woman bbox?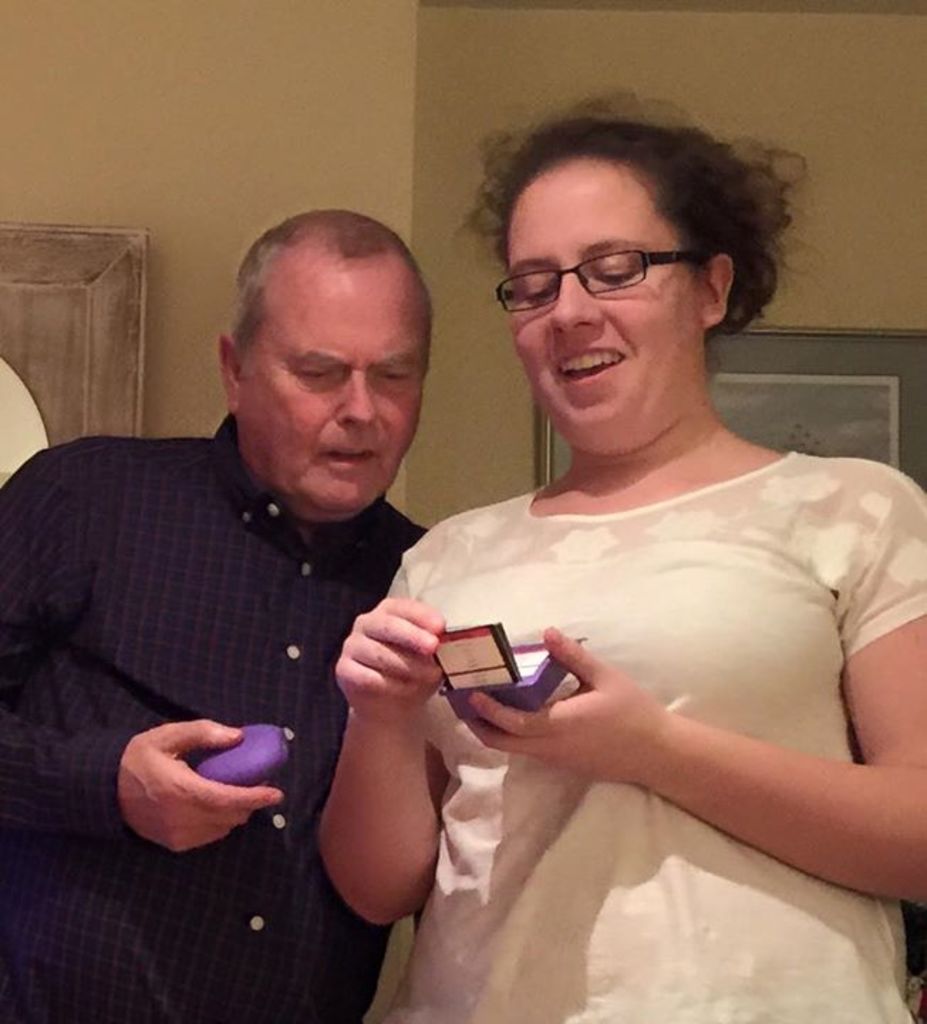
left=345, top=107, right=917, bottom=1013
